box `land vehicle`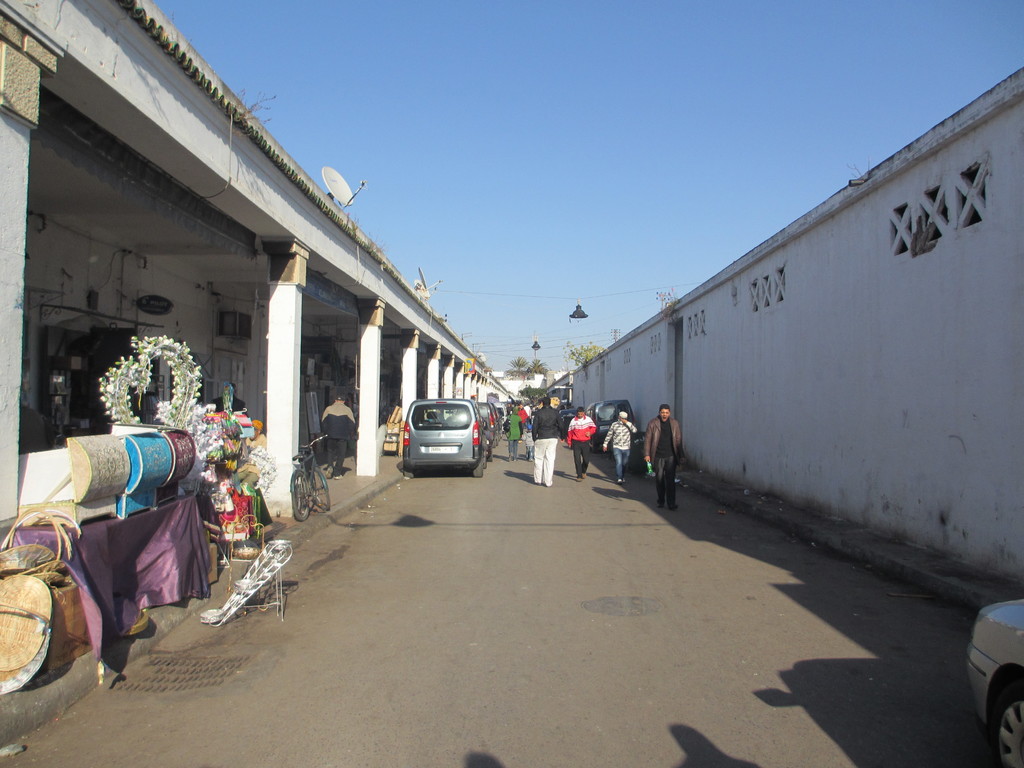
587/400/637/456
